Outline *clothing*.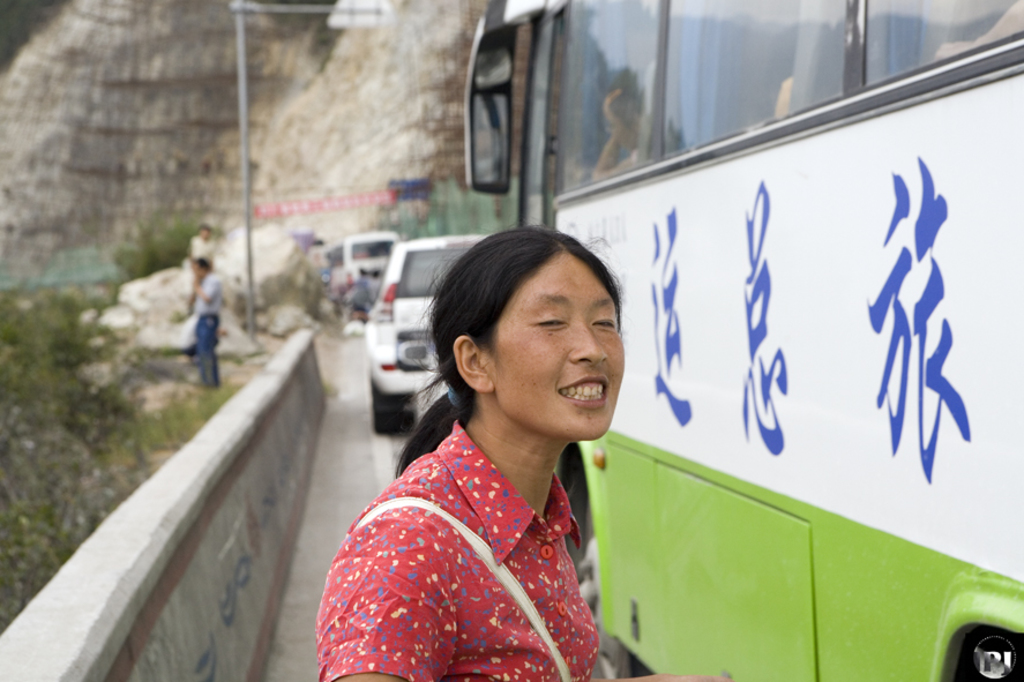
Outline: (x1=194, y1=272, x2=222, y2=389).
